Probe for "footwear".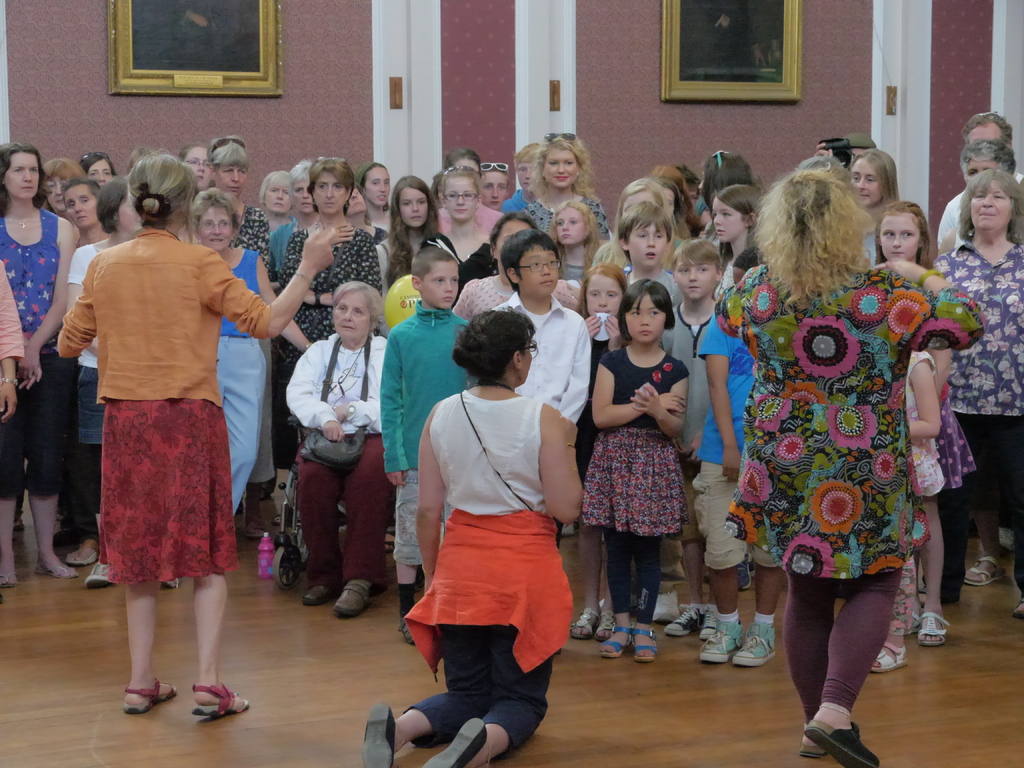
Probe result: pyautogui.locateOnScreen(83, 559, 126, 590).
